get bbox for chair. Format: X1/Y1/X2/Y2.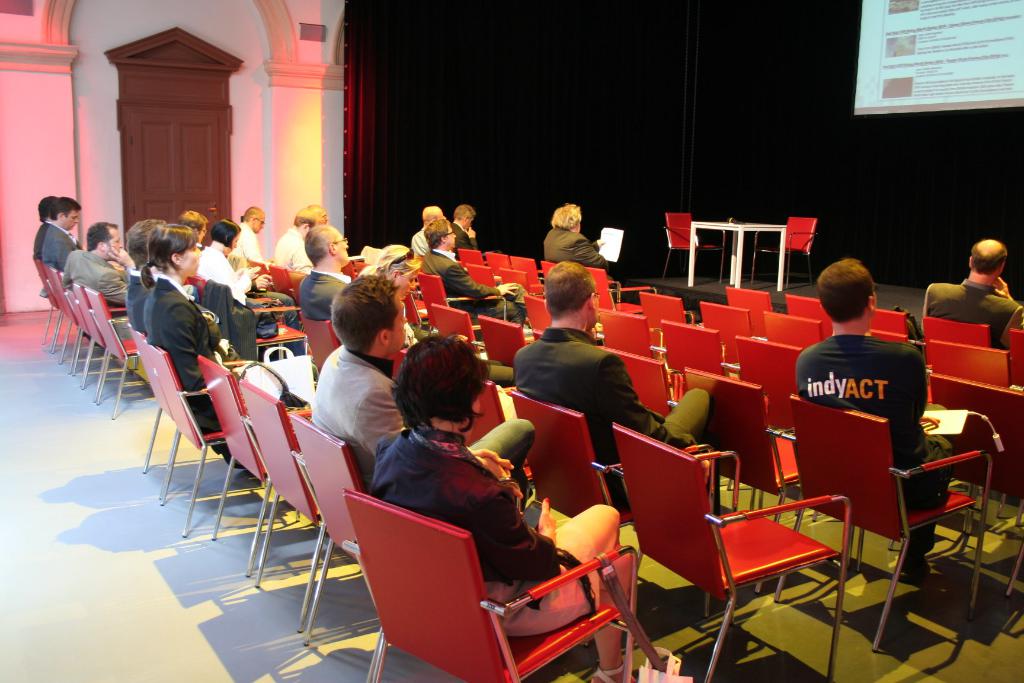
927/341/1006/391.
